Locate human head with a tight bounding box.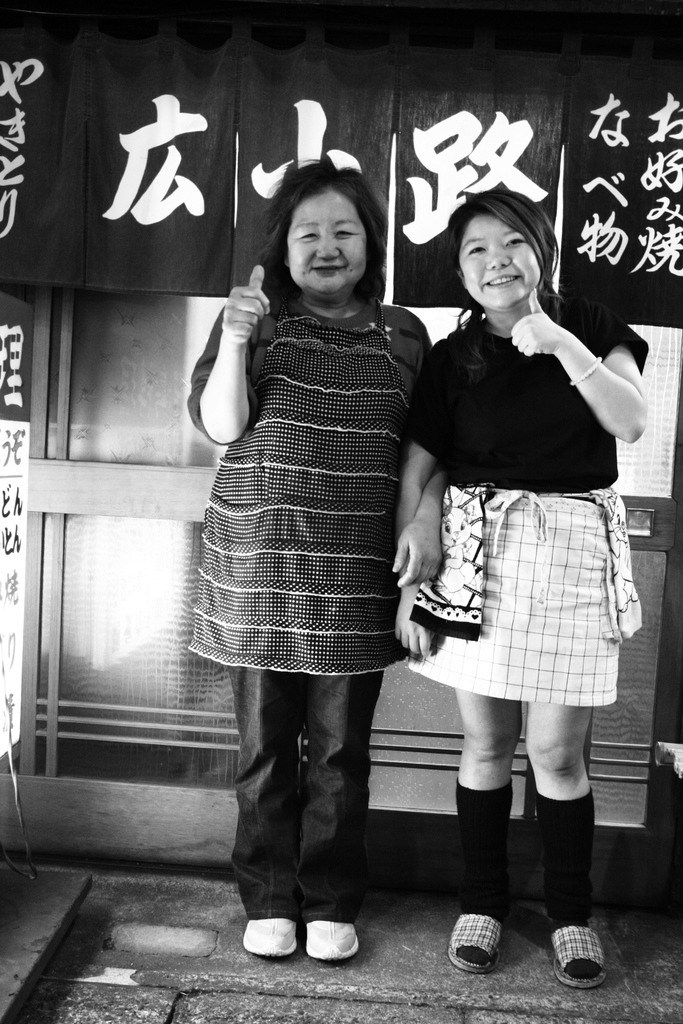
locate(268, 163, 390, 298).
